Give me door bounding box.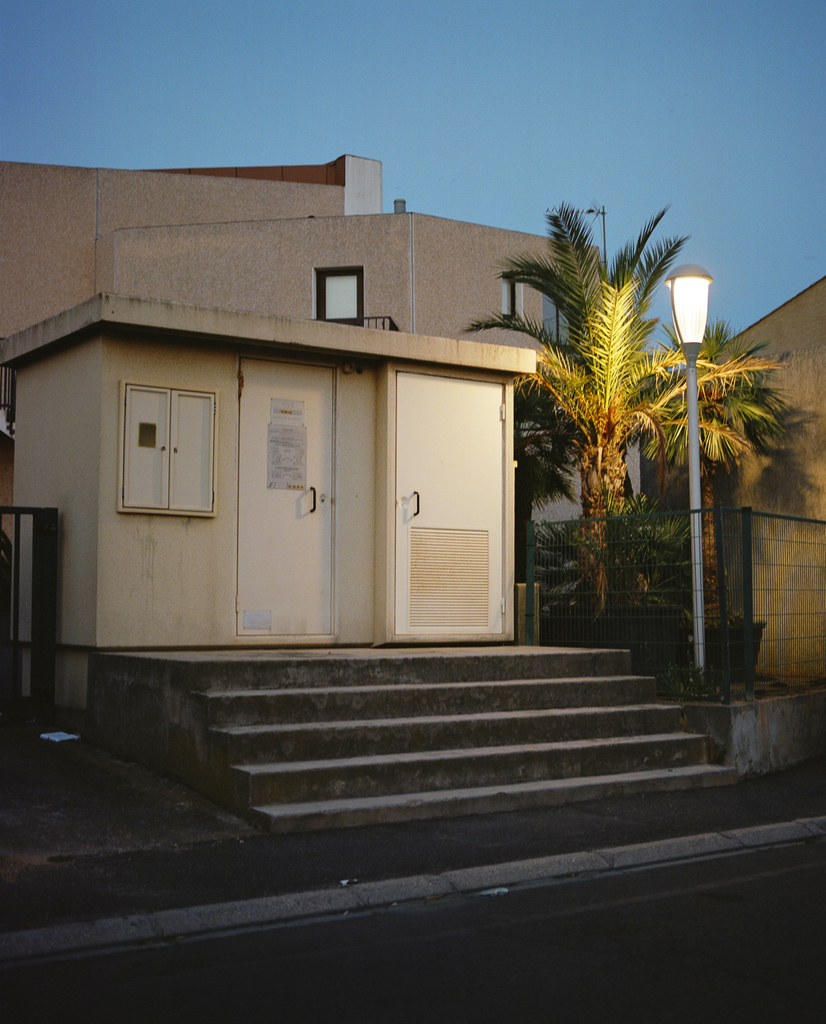
(left=368, top=346, right=508, bottom=652).
